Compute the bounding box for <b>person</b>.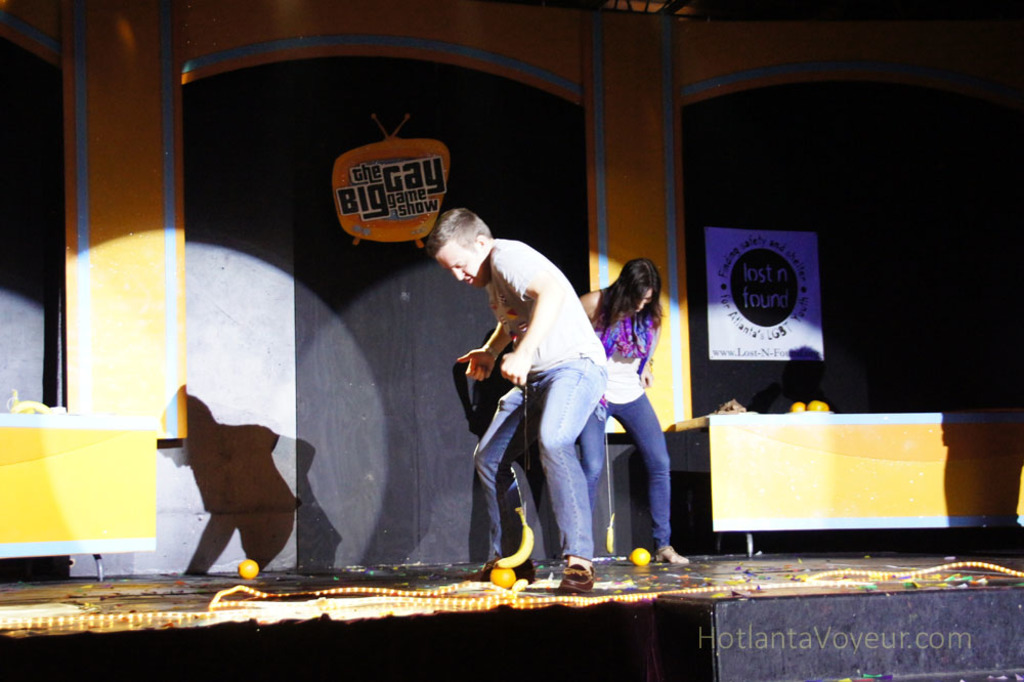
[578, 258, 684, 555].
